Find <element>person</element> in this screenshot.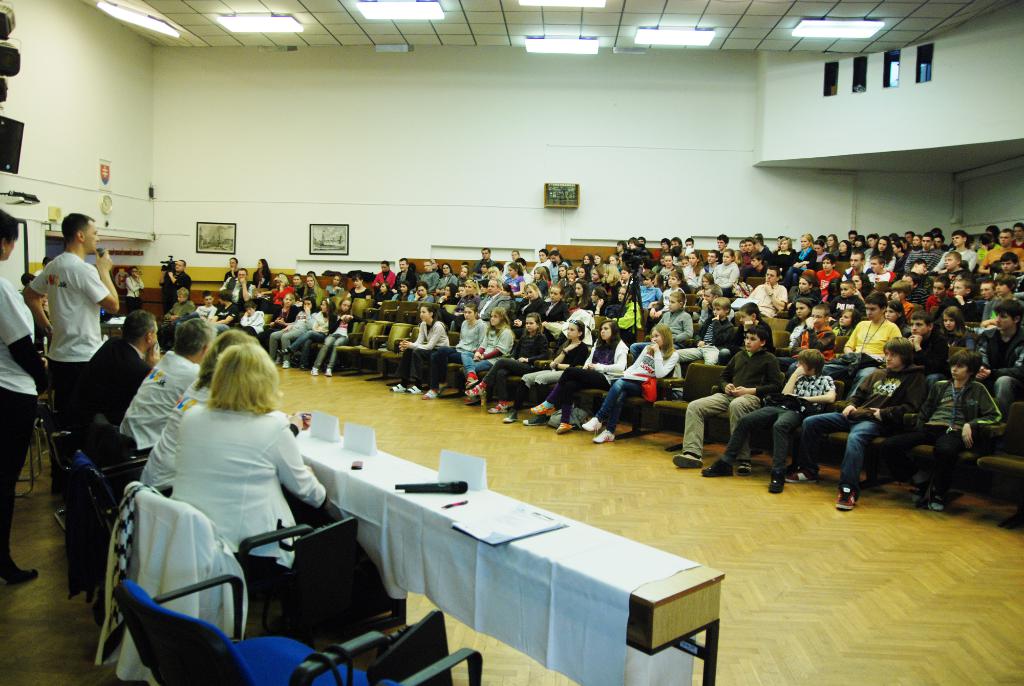
The bounding box for <element>person</element> is (134, 324, 312, 500).
